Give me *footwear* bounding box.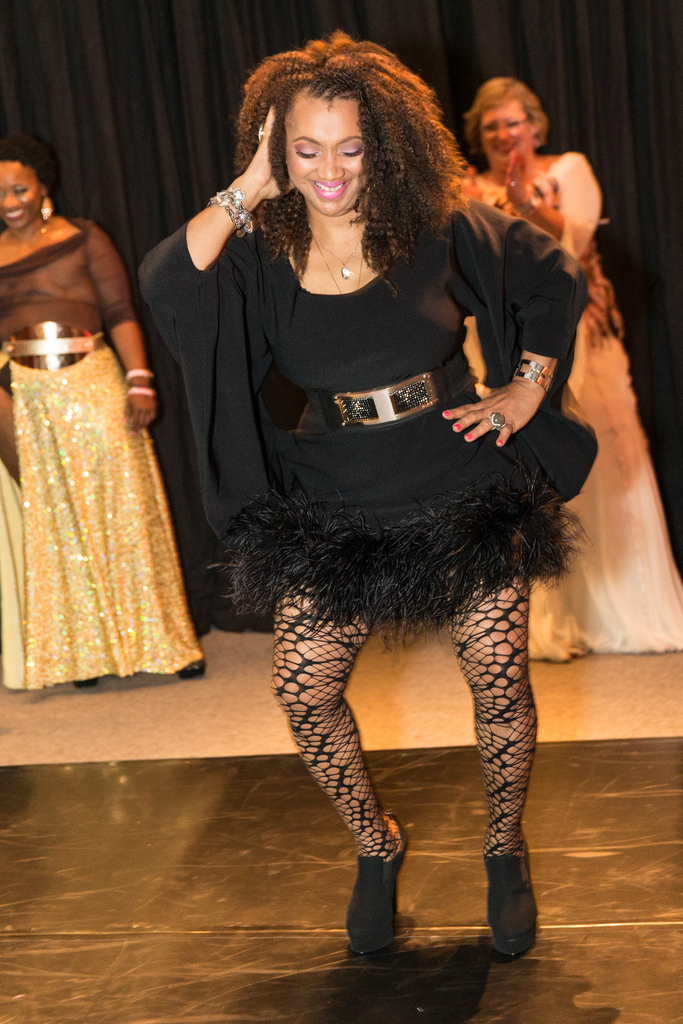
select_region(486, 822, 541, 966).
